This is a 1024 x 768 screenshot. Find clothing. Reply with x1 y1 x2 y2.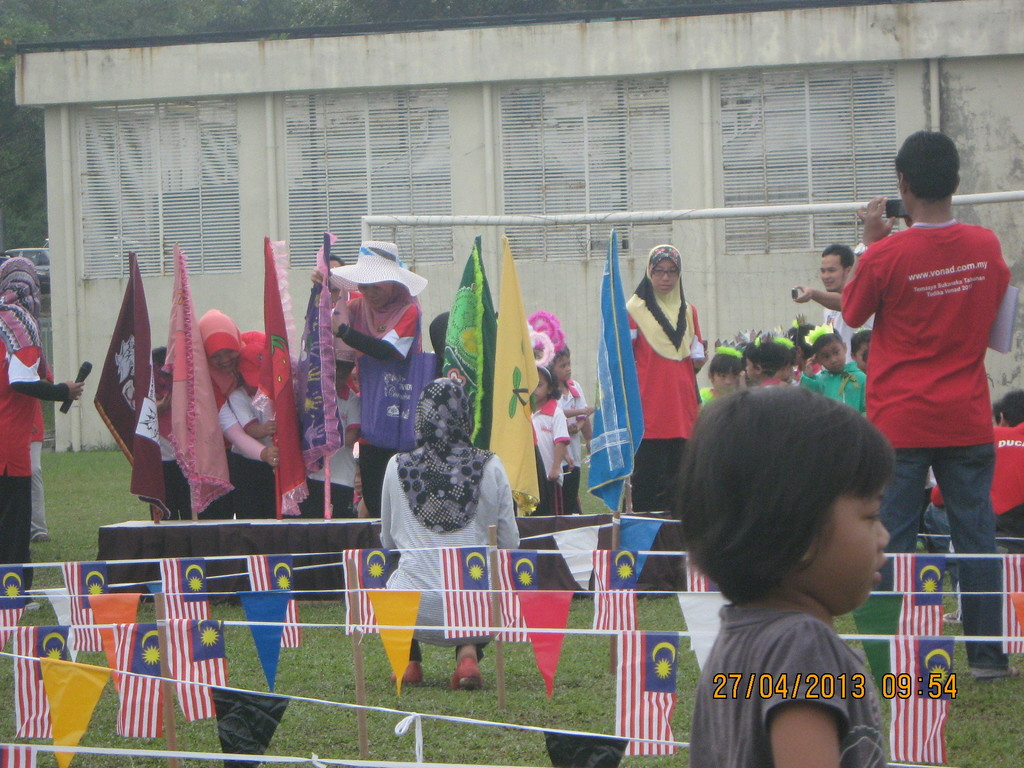
817 363 877 419.
